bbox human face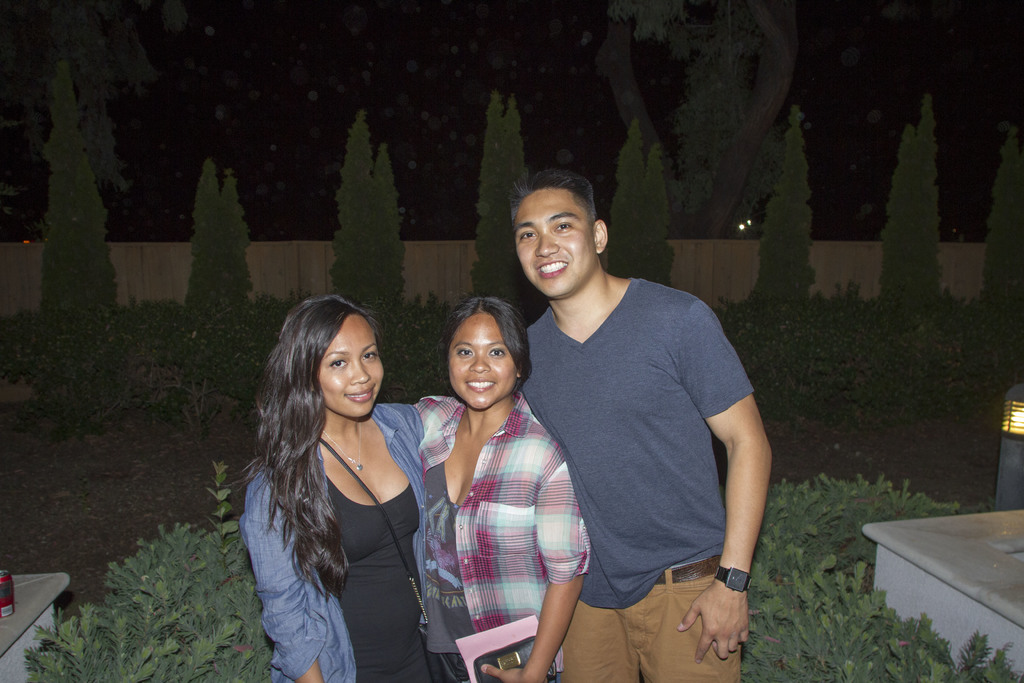
<region>516, 187, 591, 298</region>
